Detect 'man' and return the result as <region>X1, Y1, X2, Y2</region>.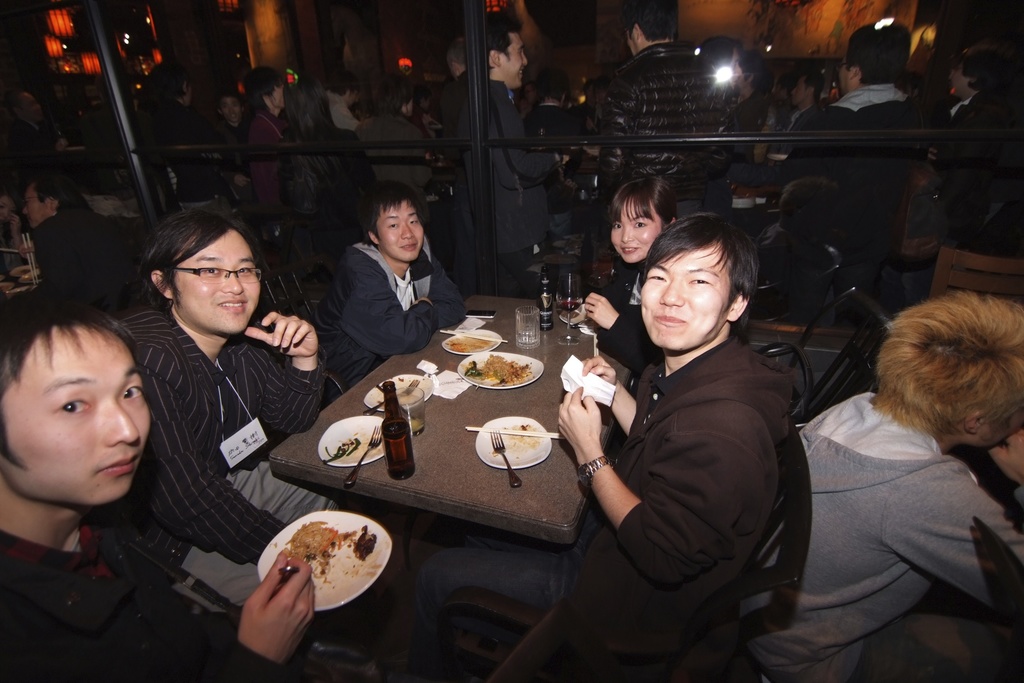
<region>766, 65, 826, 160</region>.
